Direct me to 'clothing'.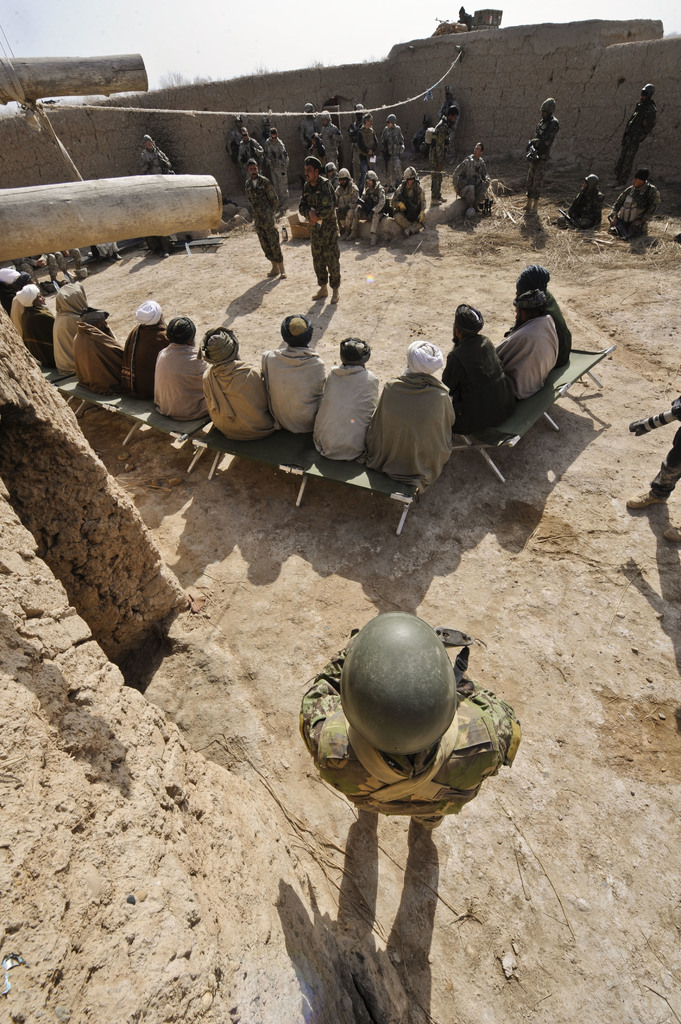
Direction: 326,174,340,199.
